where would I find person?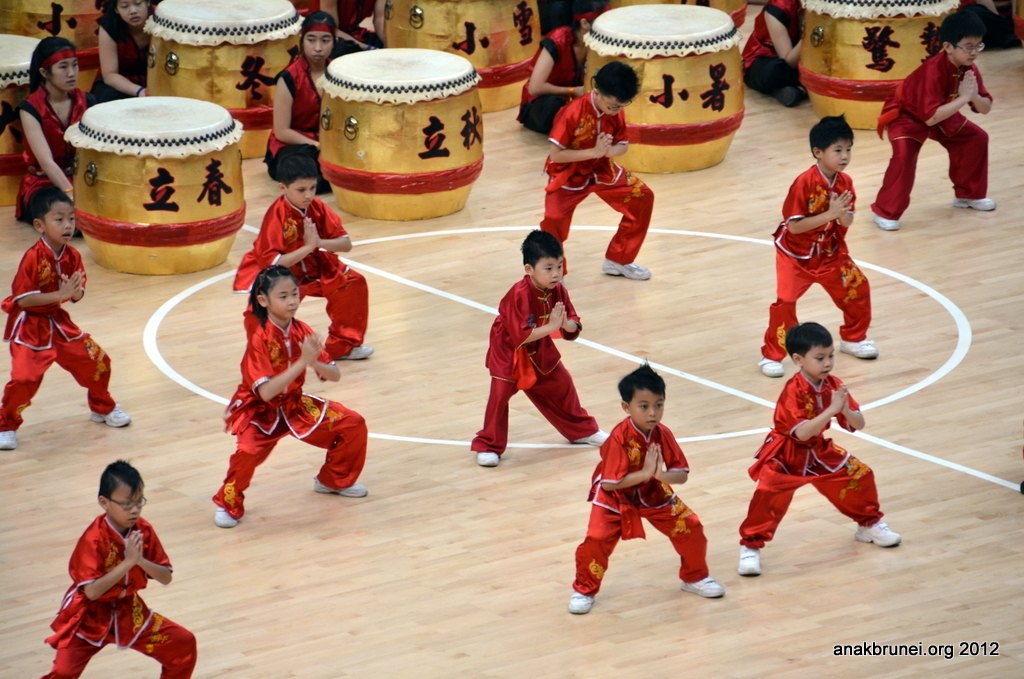
At [left=0, top=184, right=128, bottom=450].
